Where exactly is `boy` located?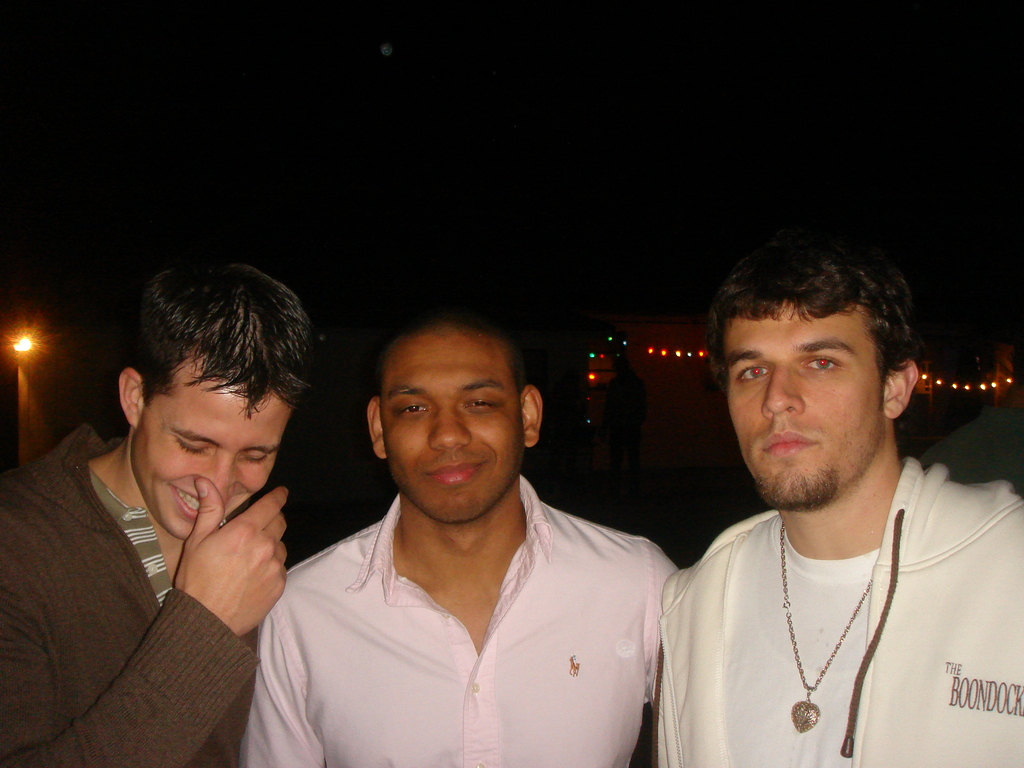
Its bounding box is 0 262 285 767.
